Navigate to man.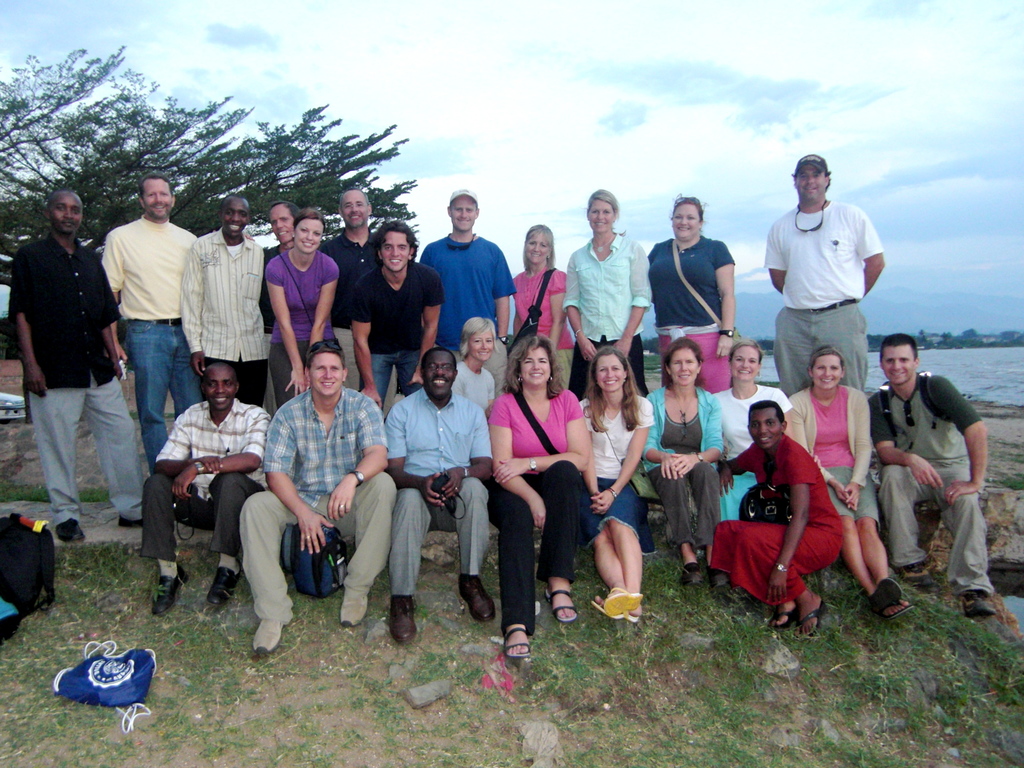
Navigation target: 241,338,397,658.
